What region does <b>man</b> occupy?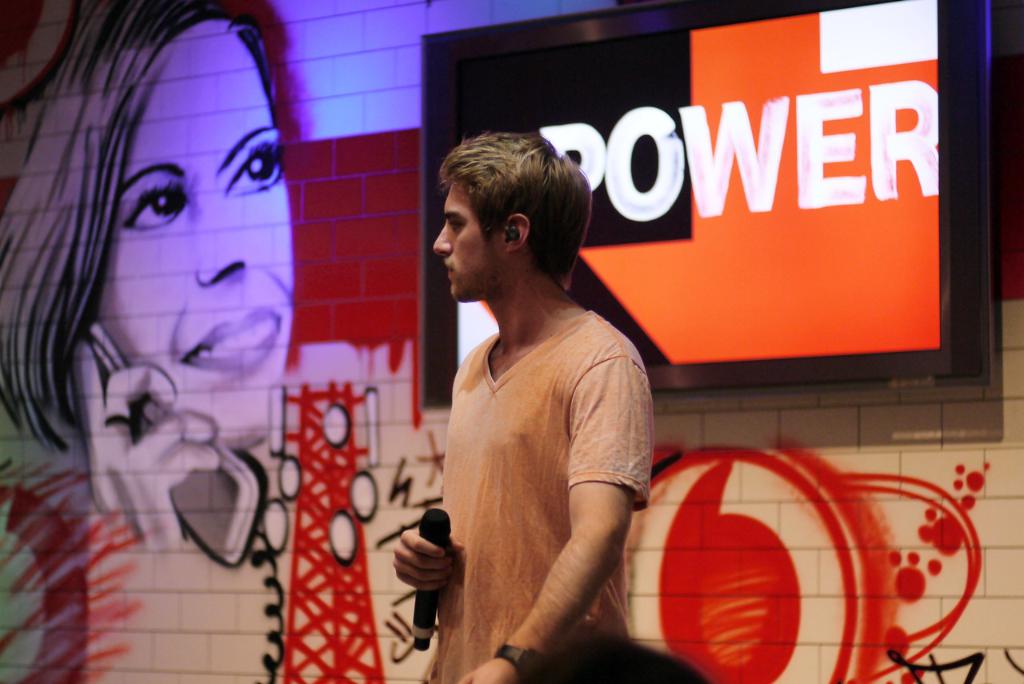
locate(410, 129, 662, 682).
